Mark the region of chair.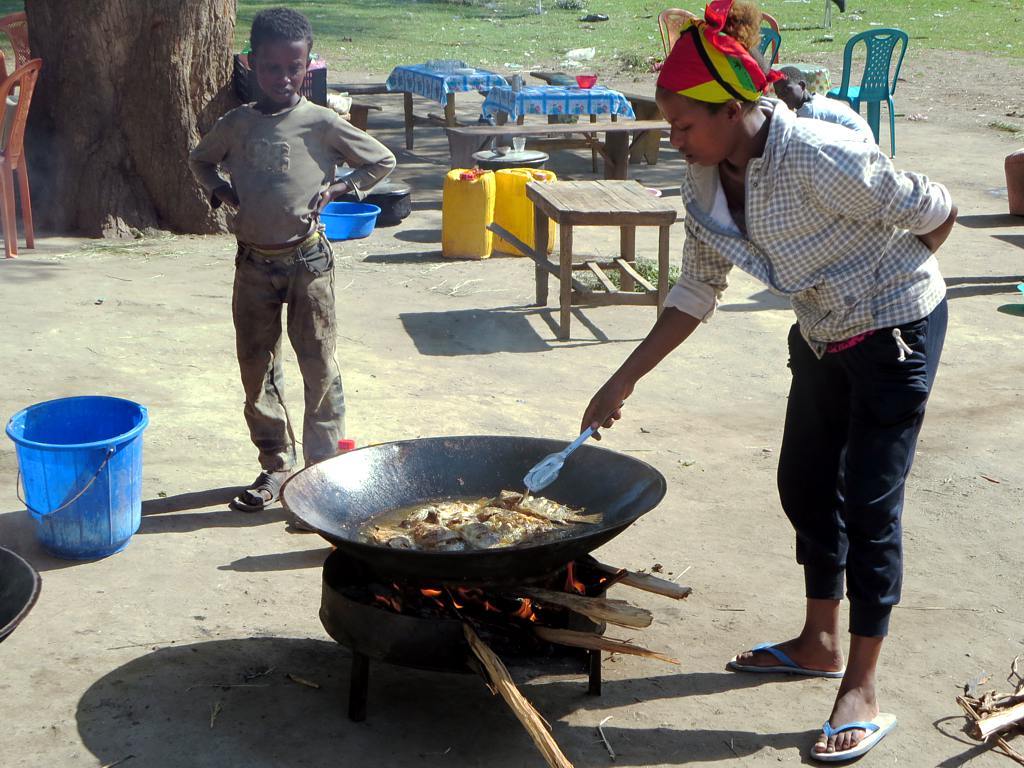
Region: l=653, t=7, r=701, b=58.
